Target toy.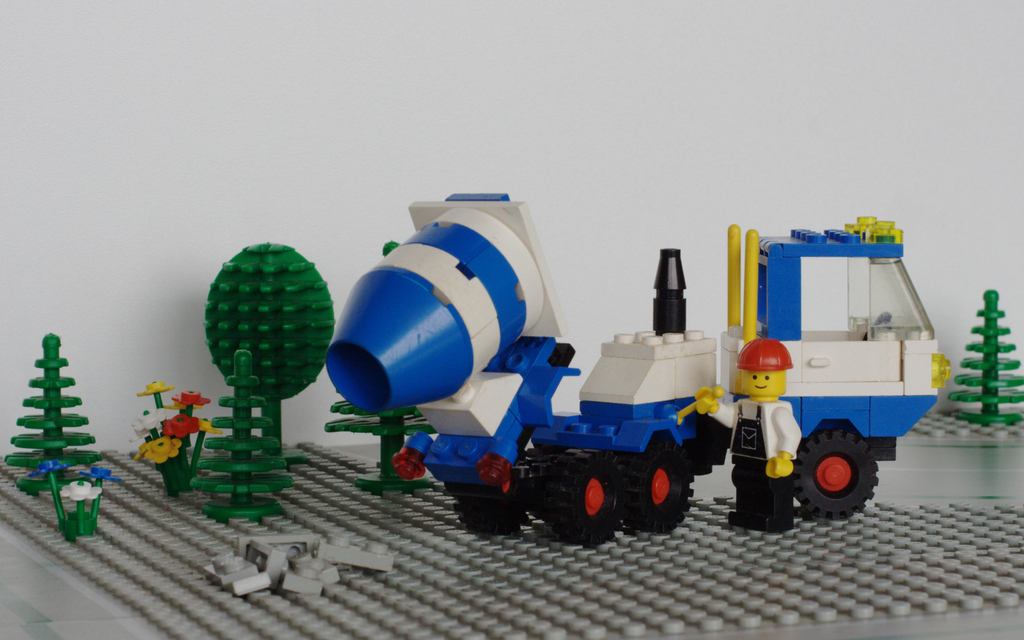
Target region: (x1=6, y1=332, x2=106, y2=496).
